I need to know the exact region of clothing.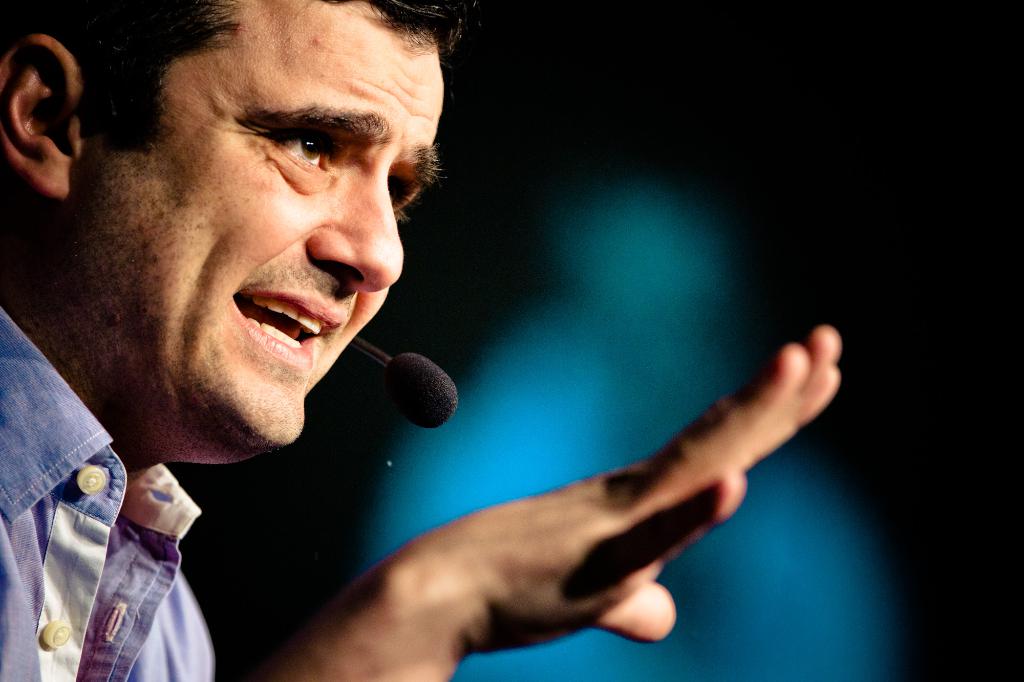
Region: [0, 307, 221, 681].
